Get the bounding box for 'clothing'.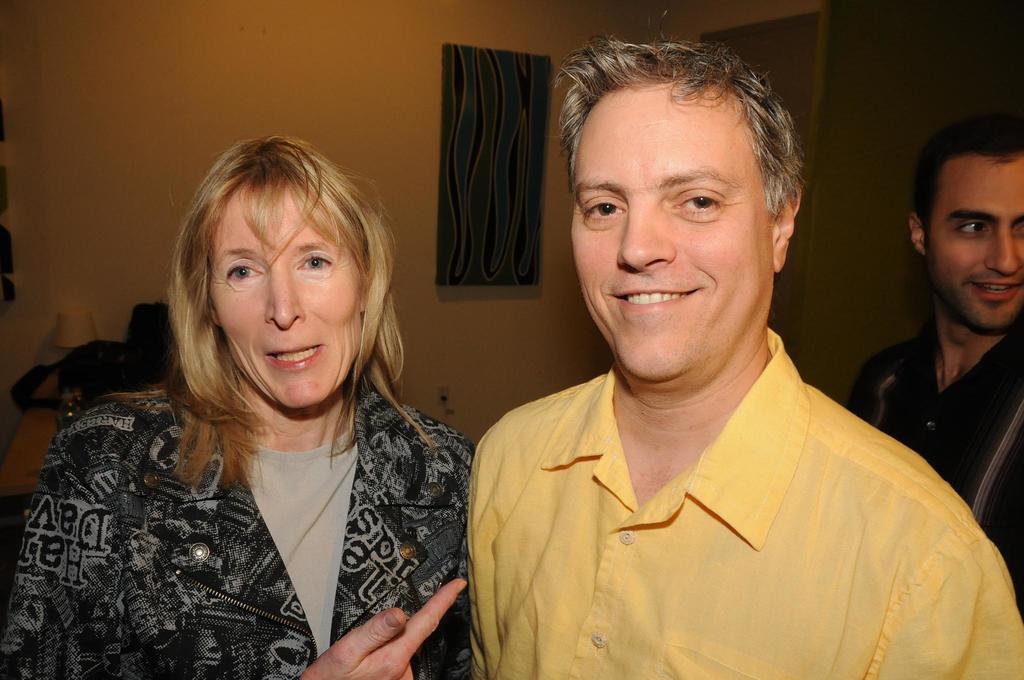
rect(0, 370, 479, 679).
